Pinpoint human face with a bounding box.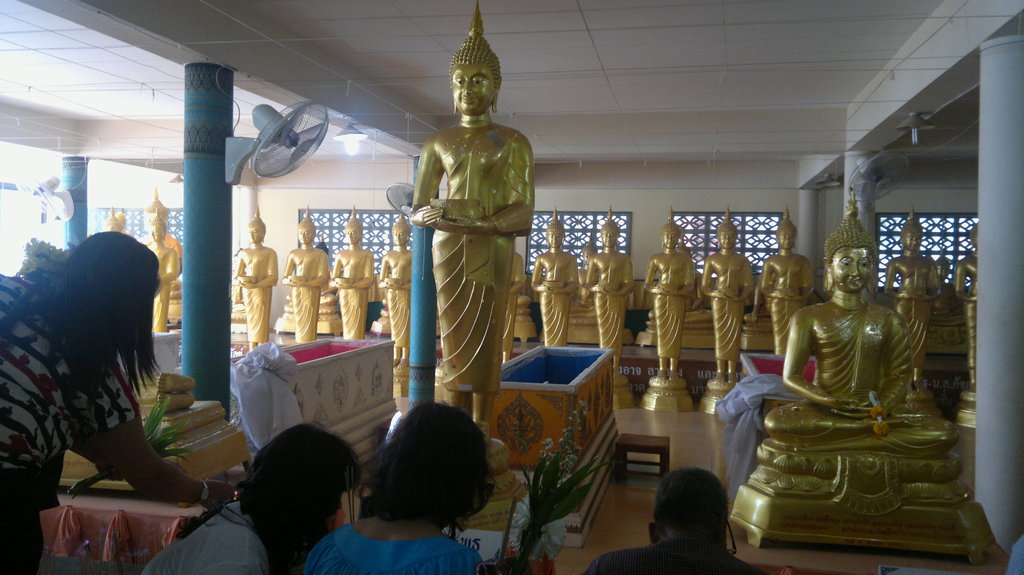
<box>903,231,922,253</box>.
